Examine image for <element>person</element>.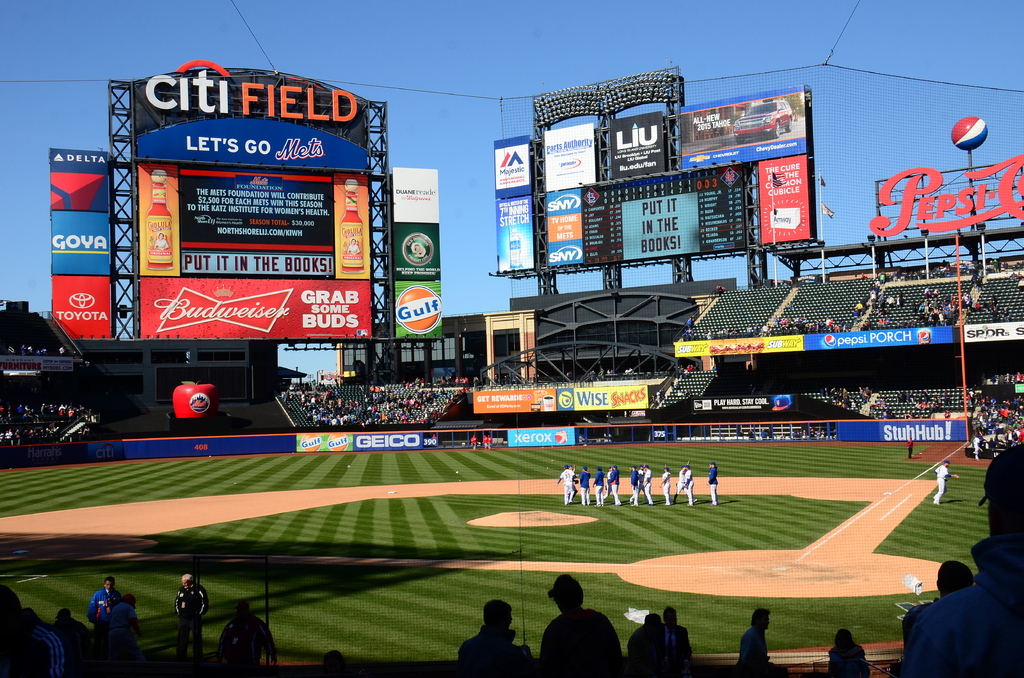
Examination result: box=[602, 465, 623, 507].
